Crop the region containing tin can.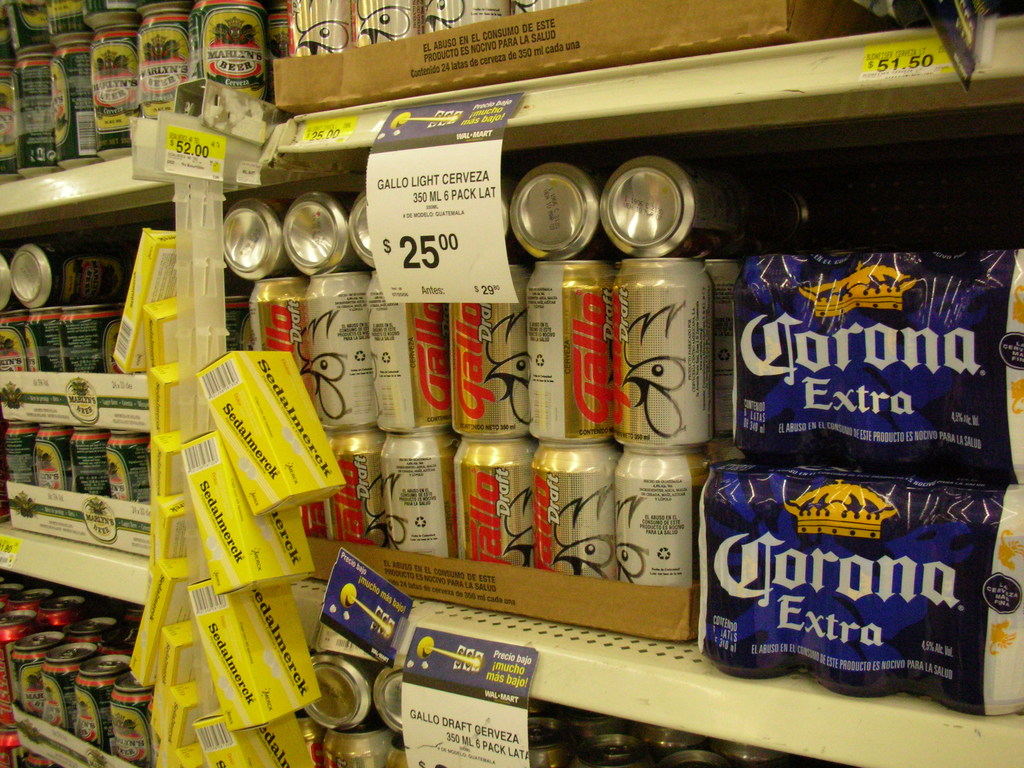
Crop region: bbox=[50, 30, 93, 166].
